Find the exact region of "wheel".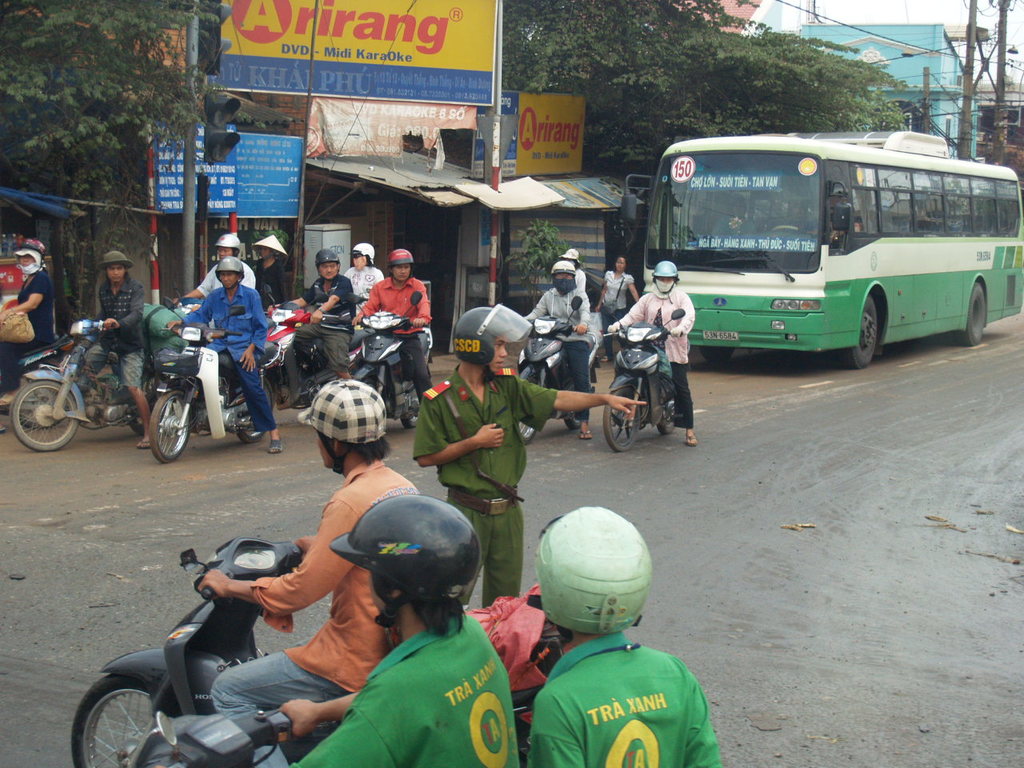
Exact region: left=599, top=386, right=647, bottom=450.
